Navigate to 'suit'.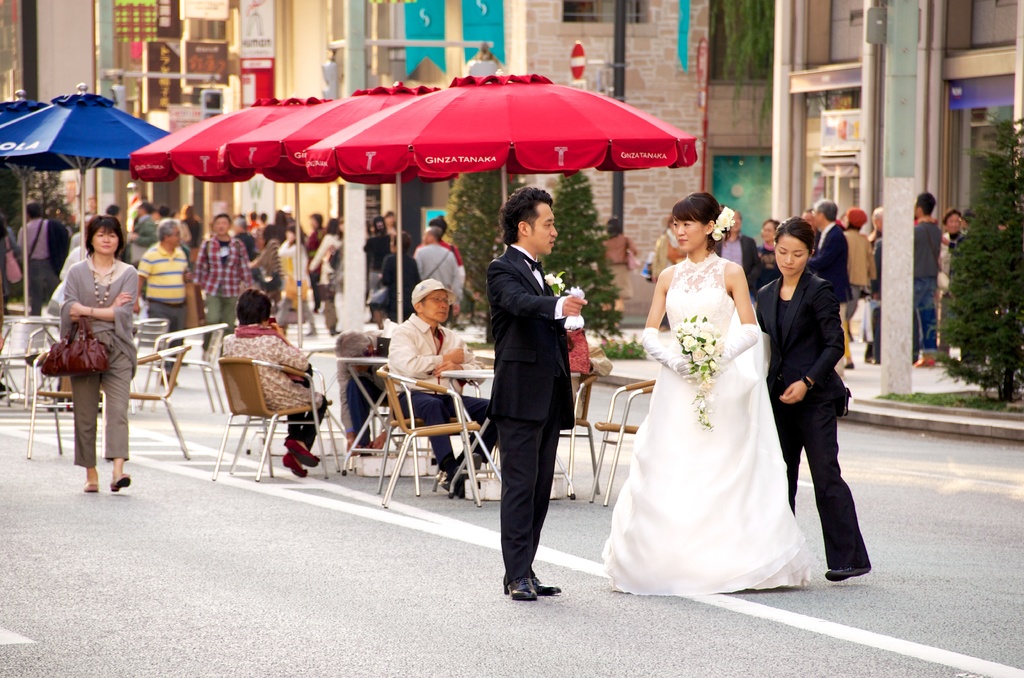
Navigation target: locate(844, 227, 875, 328).
